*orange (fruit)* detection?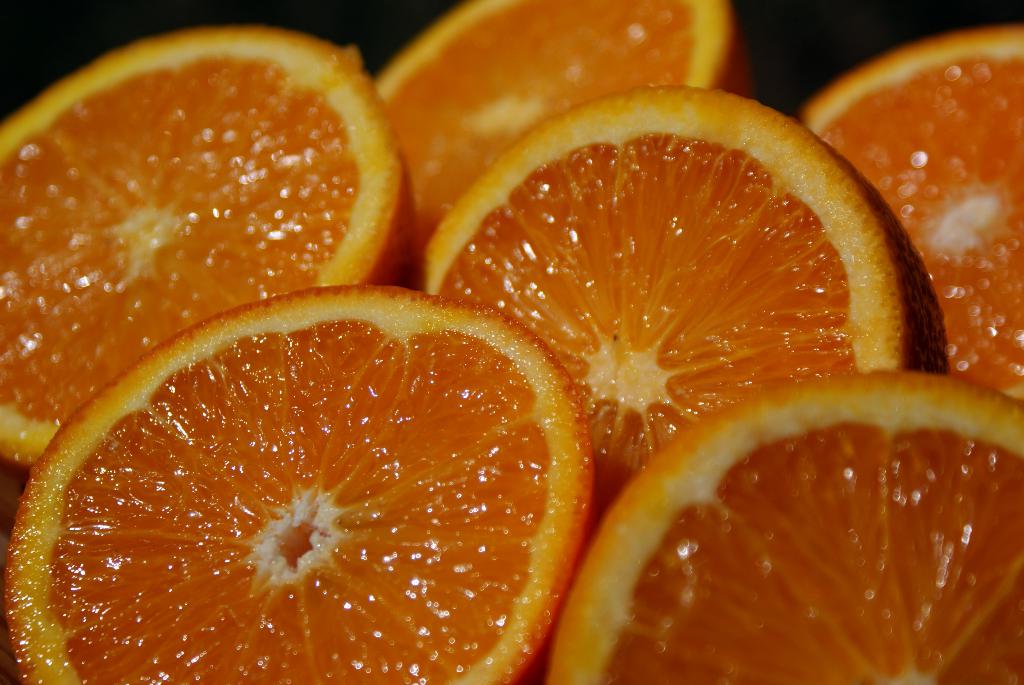
(0,0,1023,684)
